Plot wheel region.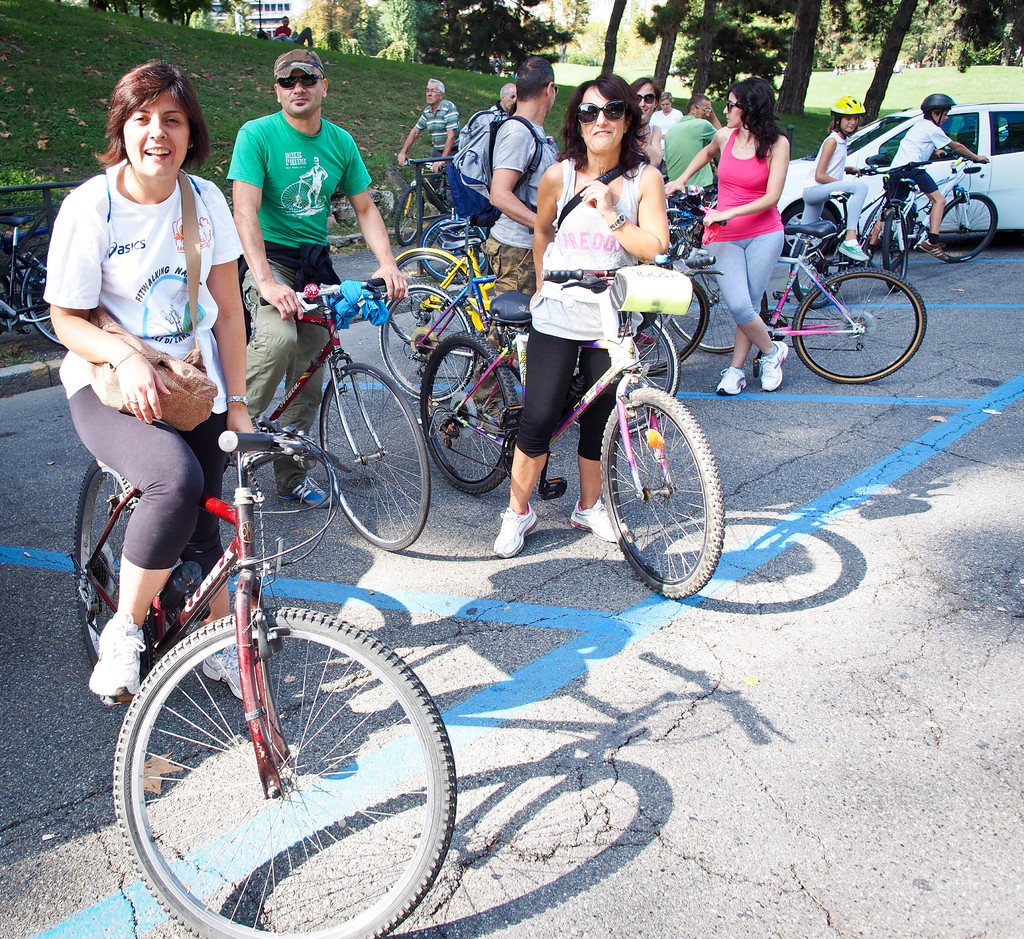
Plotted at locate(280, 181, 311, 211).
